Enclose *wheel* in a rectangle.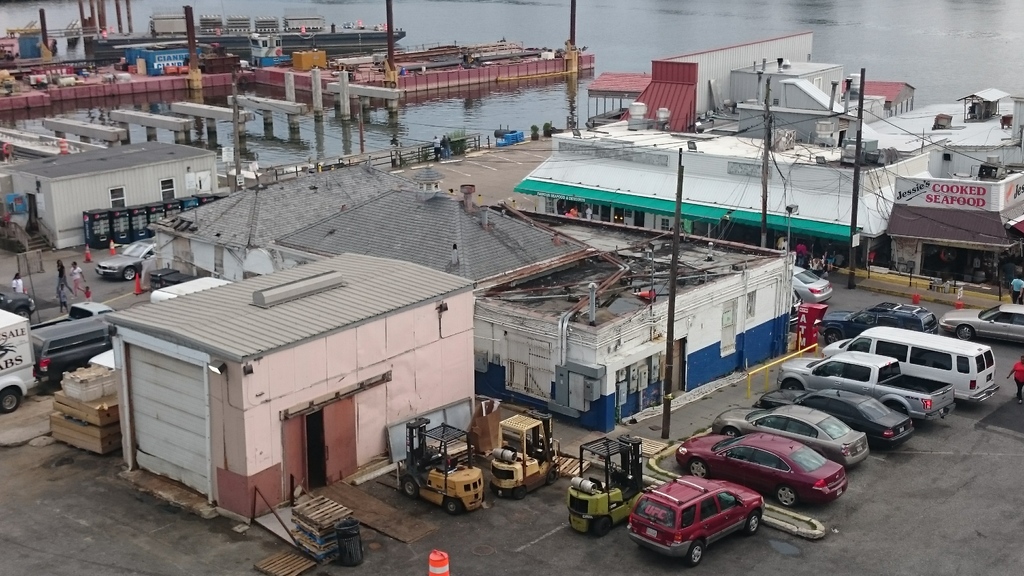
(x1=687, y1=459, x2=708, y2=477).
